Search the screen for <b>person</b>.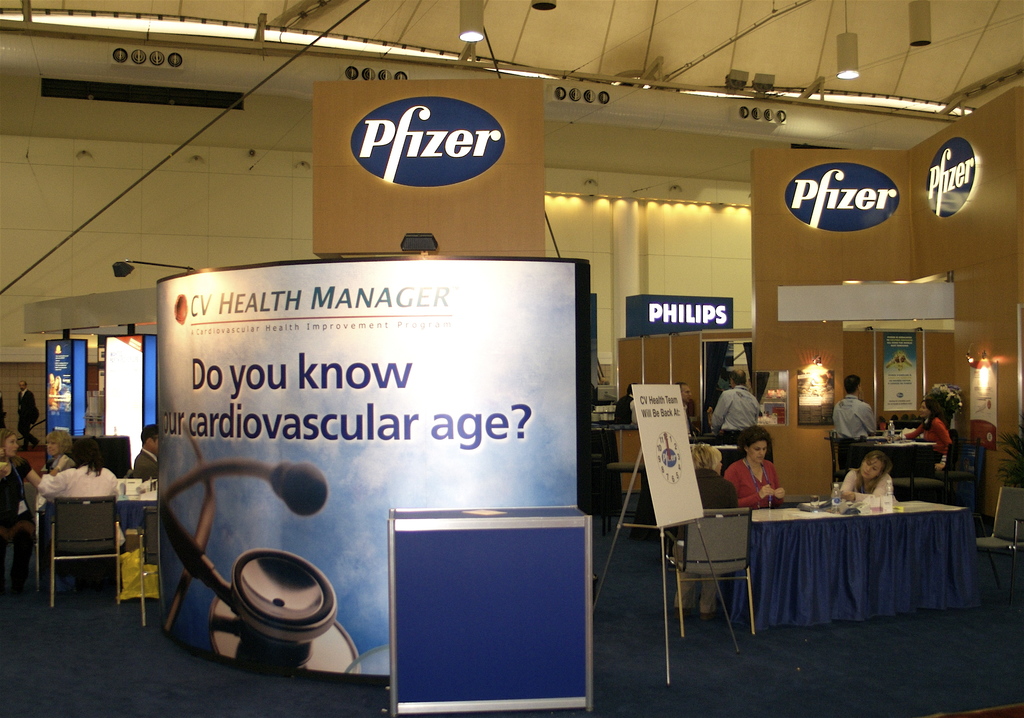
Found at pyautogui.locateOnScreen(609, 379, 638, 425).
